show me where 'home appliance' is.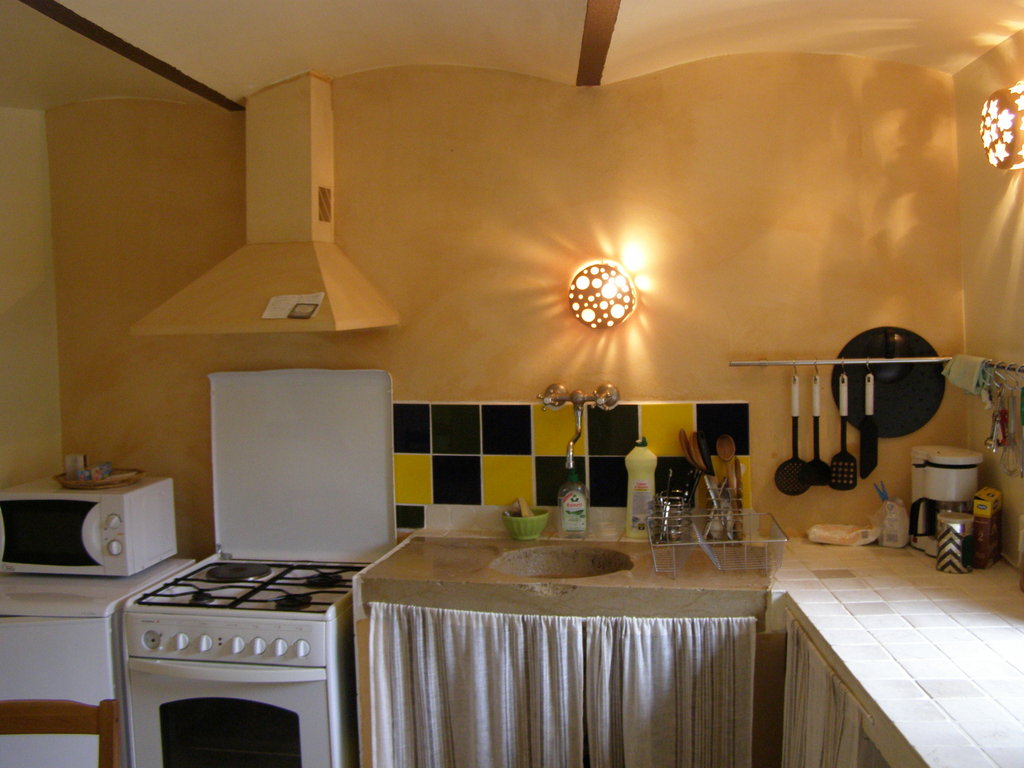
'home appliance' is at left=0, top=557, right=199, bottom=767.
